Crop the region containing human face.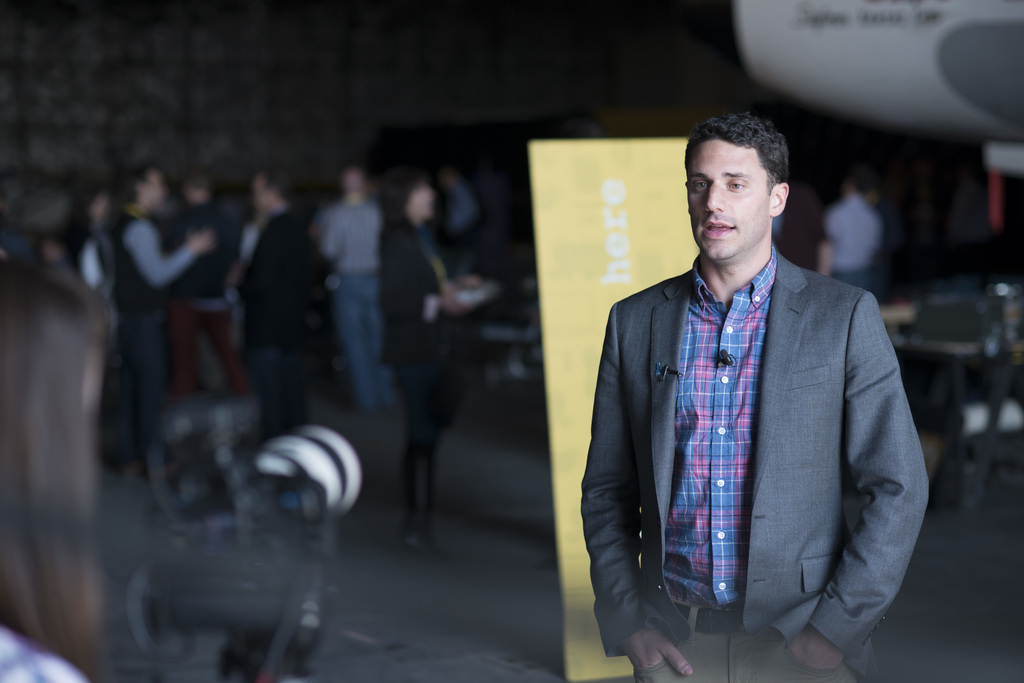
Crop region: [left=689, top=138, right=769, bottom=257].
